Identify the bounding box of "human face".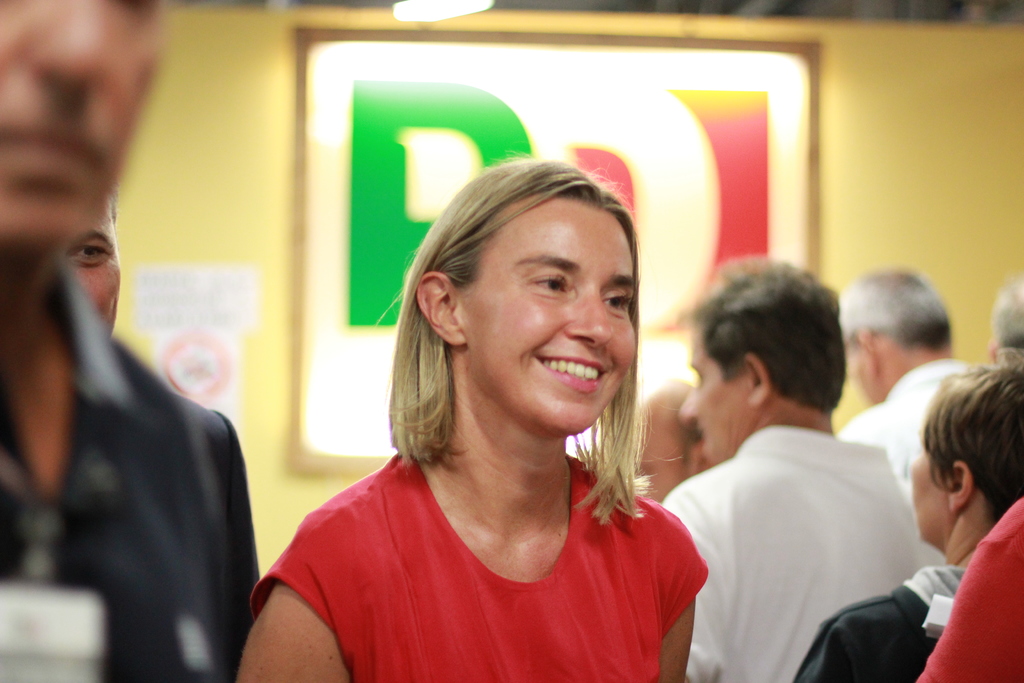
locate(908, 465, 960, 543).
